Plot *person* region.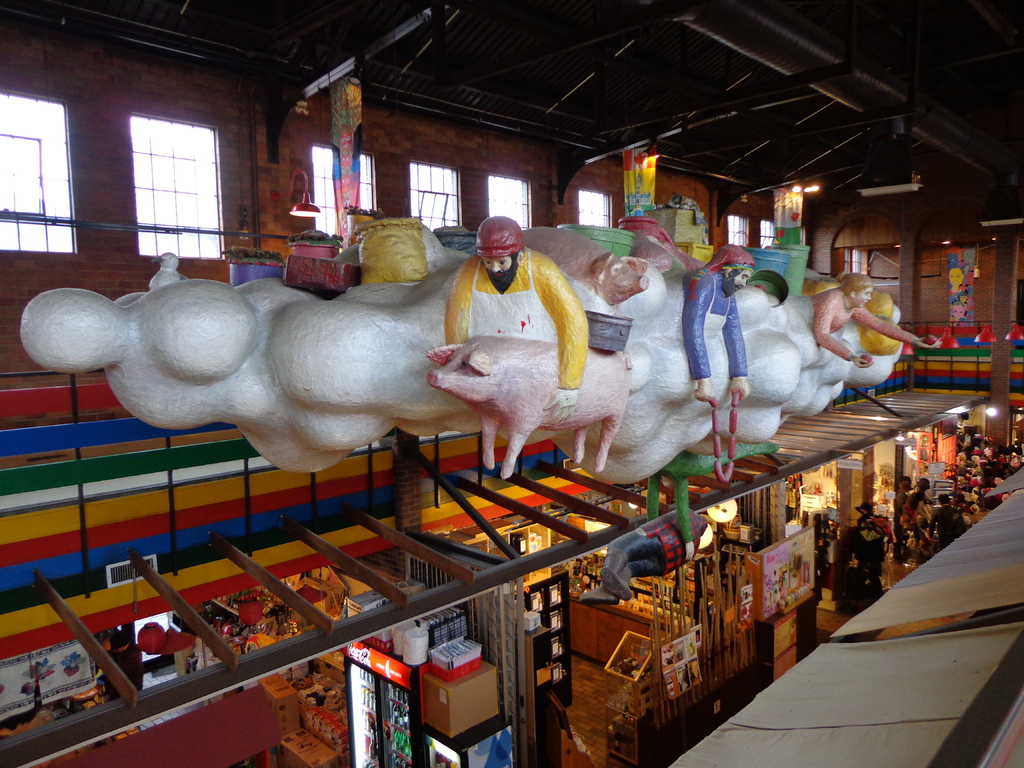
Plotted at (left=442, top=216, right=586, bottom=407).
